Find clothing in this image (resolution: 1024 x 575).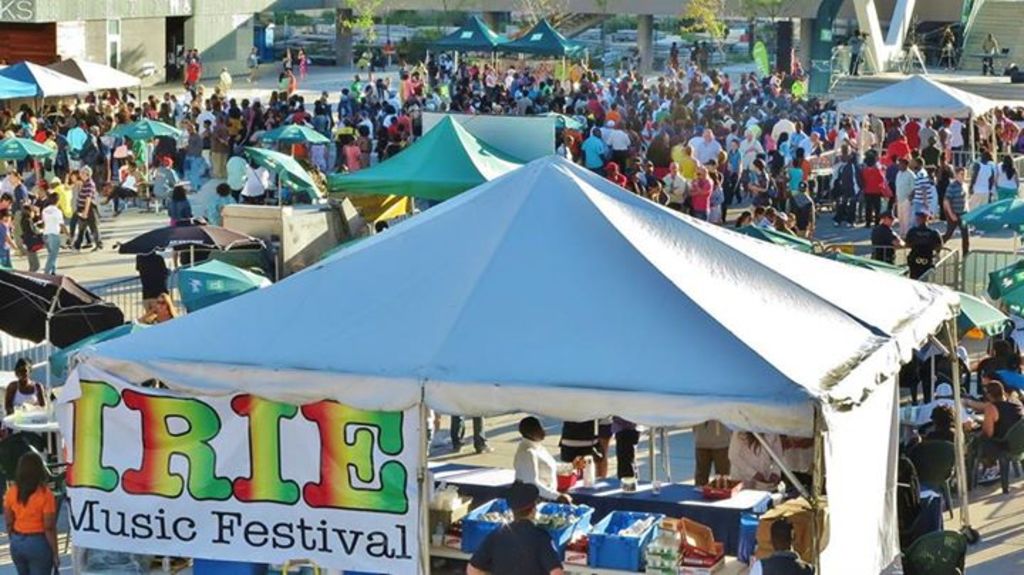
bbox=(296, 44, 310, 80).
